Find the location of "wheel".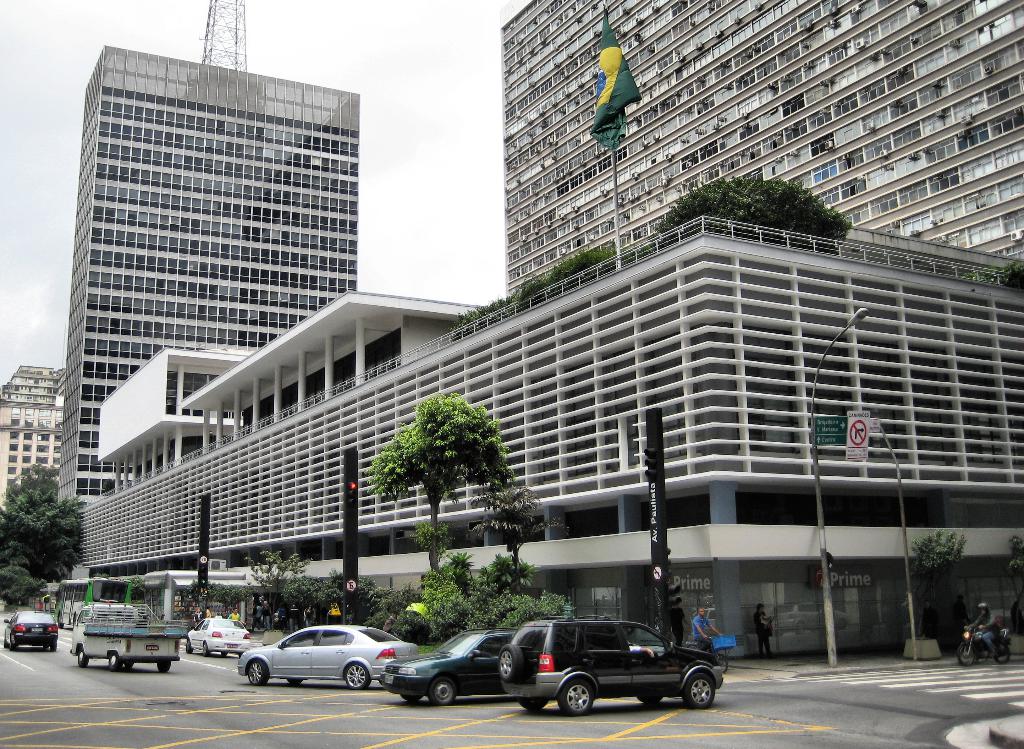
Location: bbox=(519, 702, 551, 713).
